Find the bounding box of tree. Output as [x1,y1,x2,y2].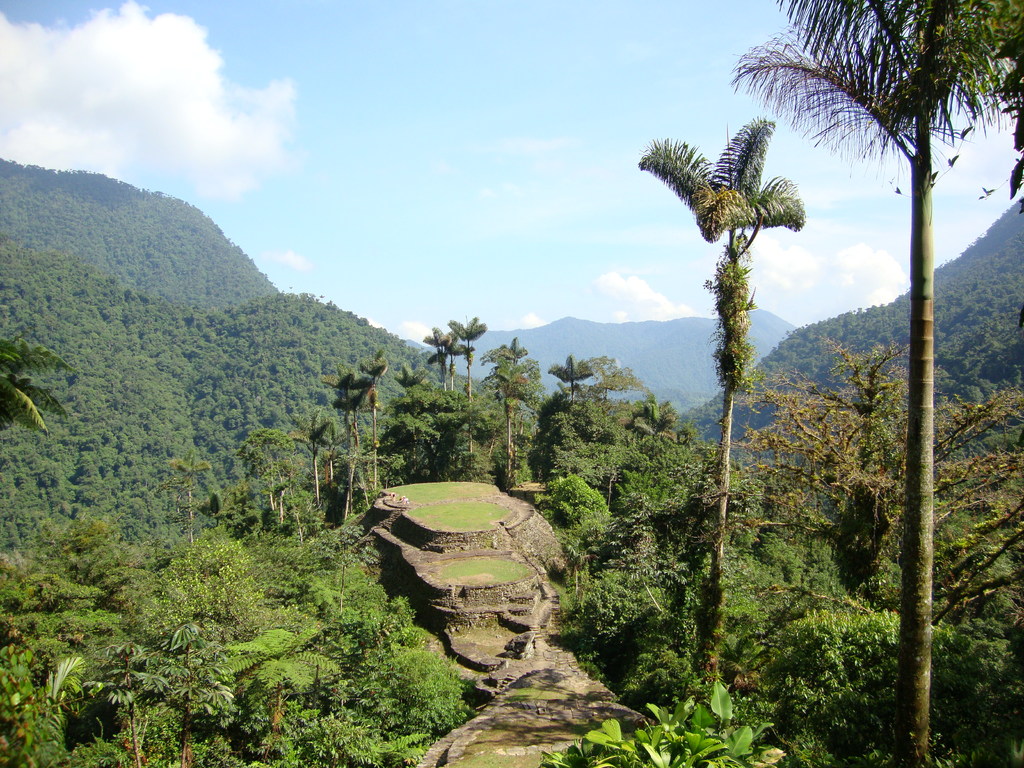
[643,109,811,695].
